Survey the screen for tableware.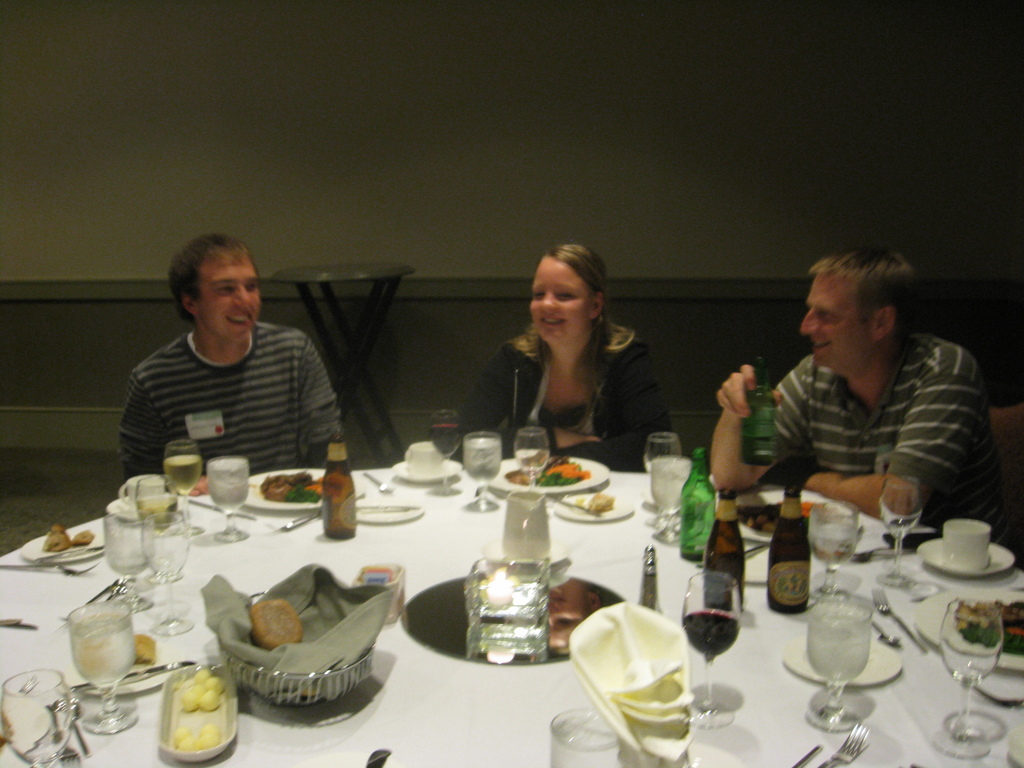
Survey found: (144, 511, 192, 639).
